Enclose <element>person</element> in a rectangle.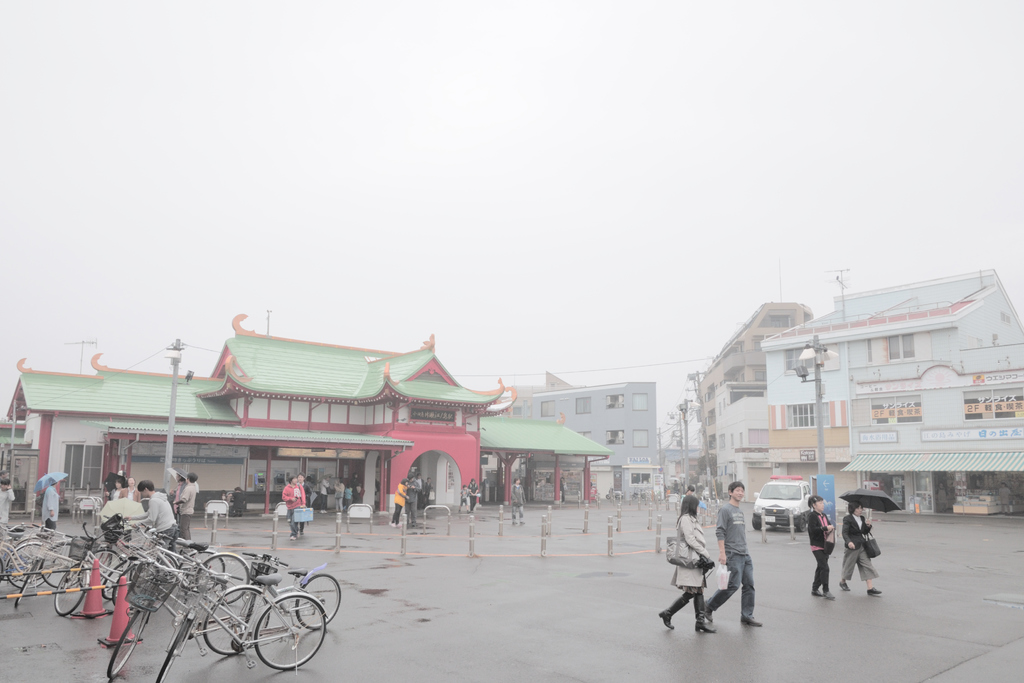
[172,473,200,544].
